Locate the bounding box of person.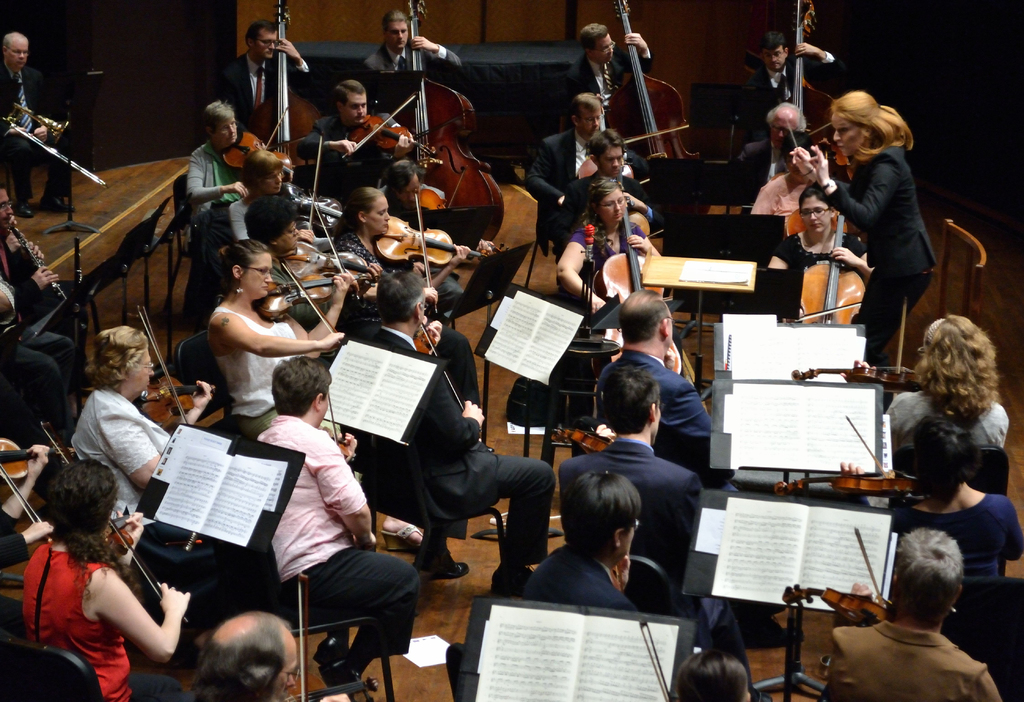
Bounding box: crop(177, 99, 310, 217).
